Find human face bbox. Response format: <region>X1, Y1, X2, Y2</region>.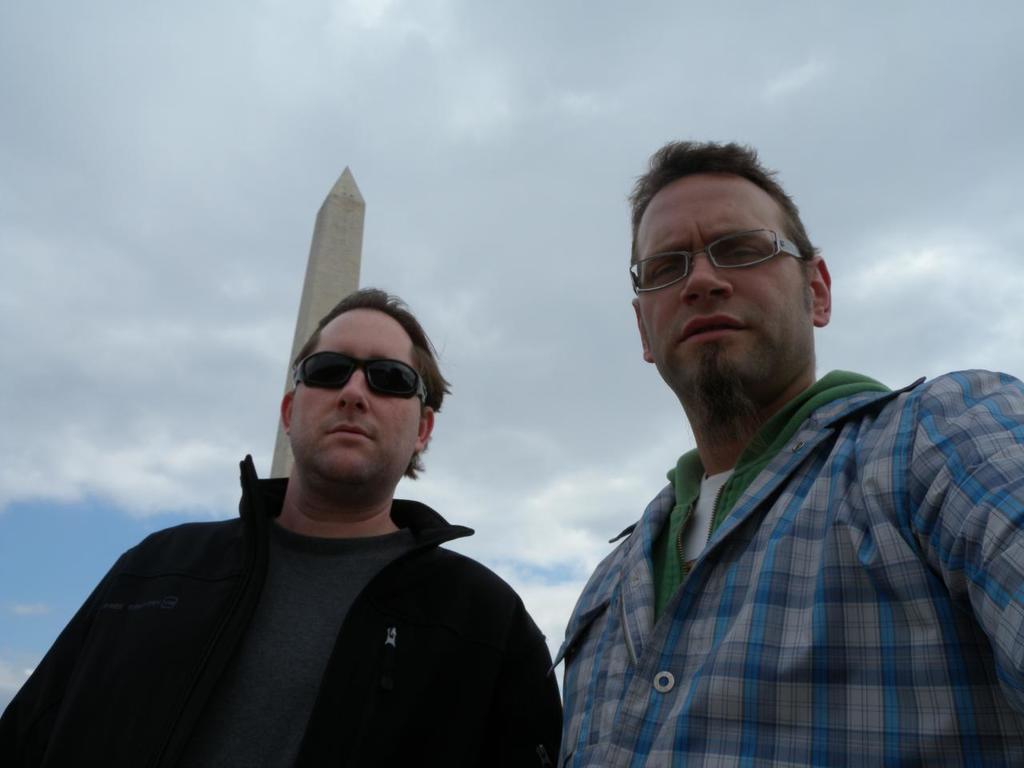
<region>286, 309, 426, 493</region>.
